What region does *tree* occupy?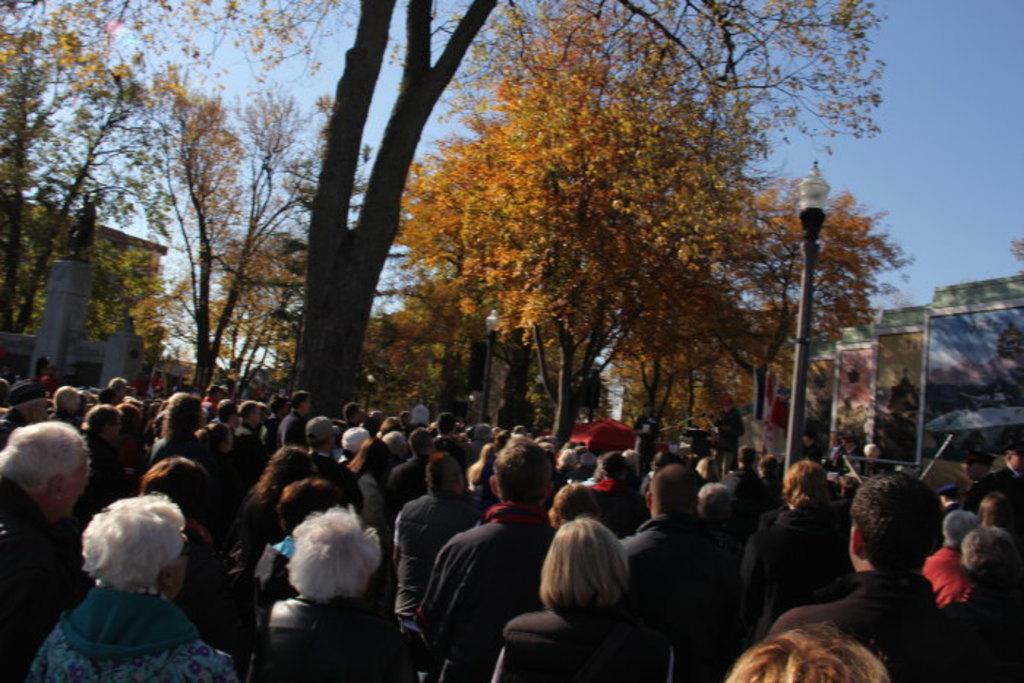
pyautogui.locateOnScreen(0, 0, 157, 332).
